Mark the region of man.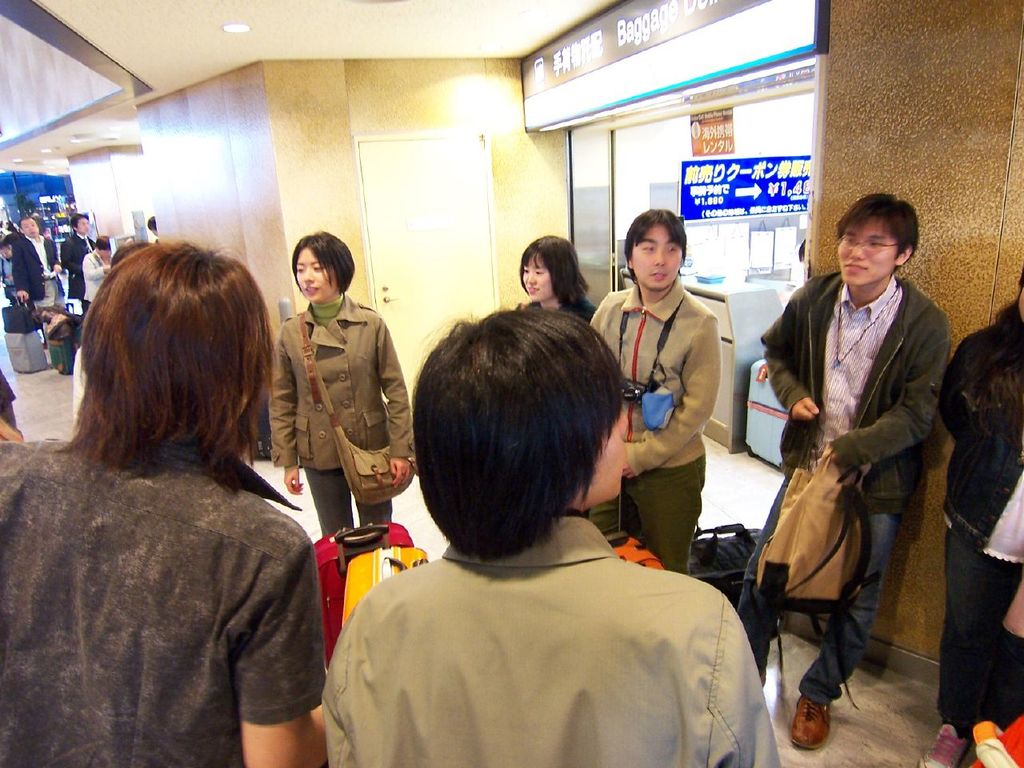
Region: crop(58, 213, 93, 319).
